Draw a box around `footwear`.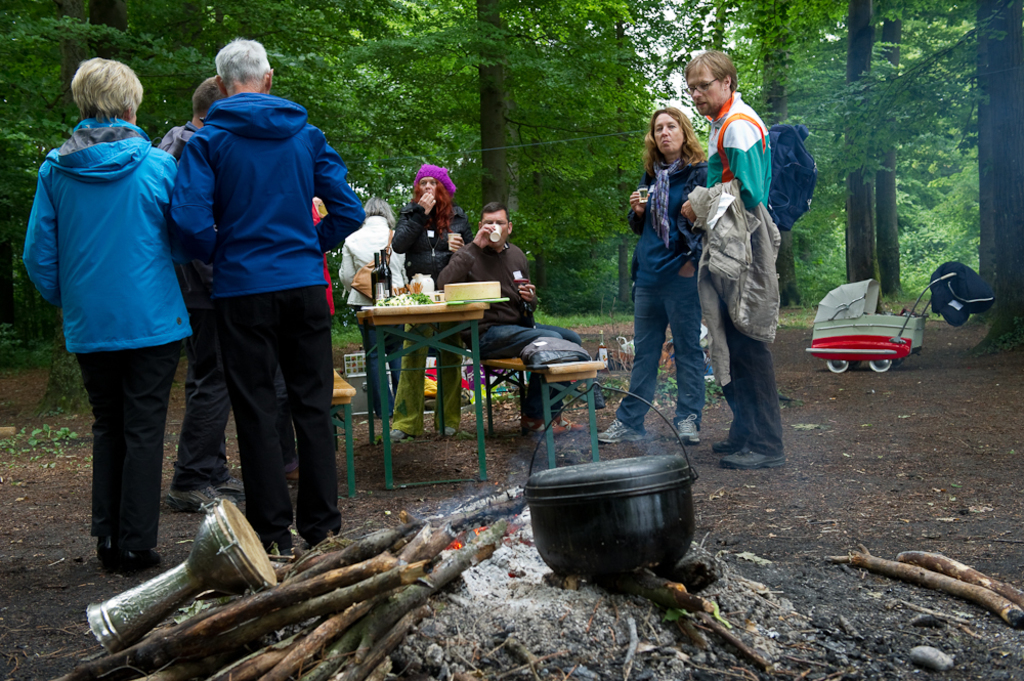
detection(169, 490, 231, 517).
